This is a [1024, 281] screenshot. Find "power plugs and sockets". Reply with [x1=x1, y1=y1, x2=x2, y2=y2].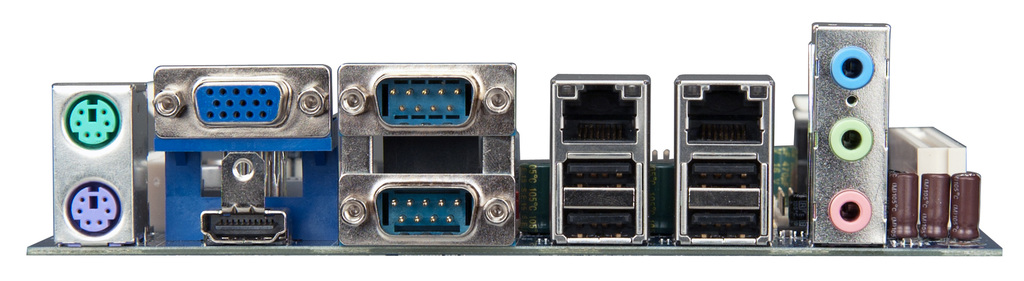
[x1=801, y1=22, x2=890, y2=244].
